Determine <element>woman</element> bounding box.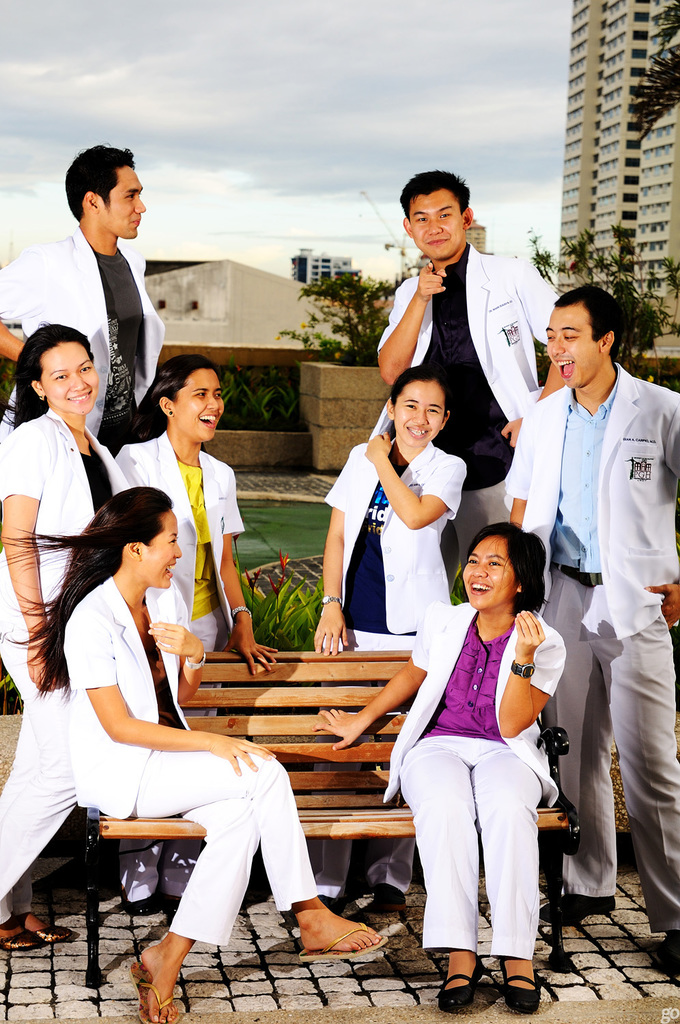
Determined: region(307, 368, 470, 927).
